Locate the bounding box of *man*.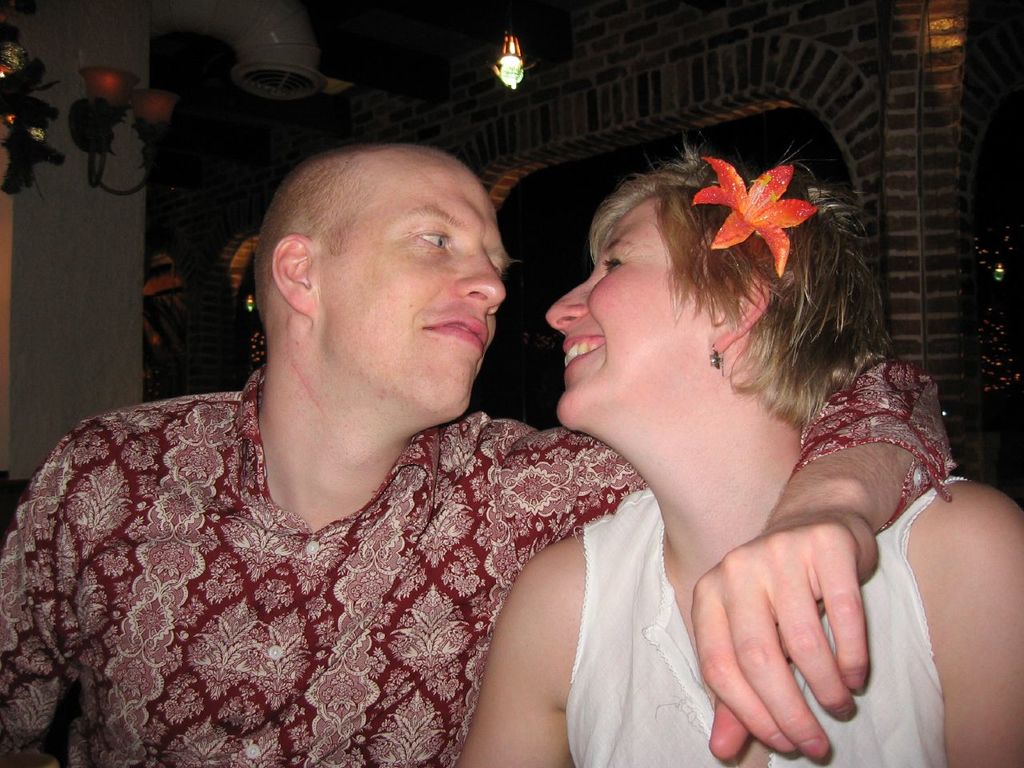
Bounding box: select_region(44, 109, 796, 752).
